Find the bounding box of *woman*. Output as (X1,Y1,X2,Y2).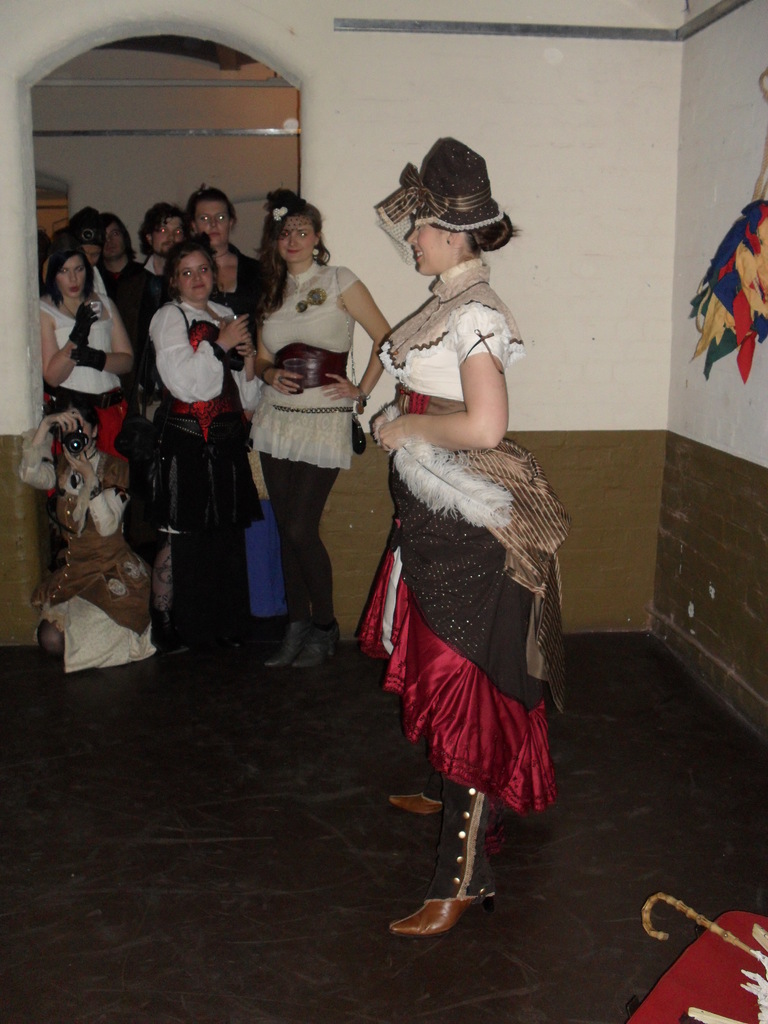
(375,141,575,947).
